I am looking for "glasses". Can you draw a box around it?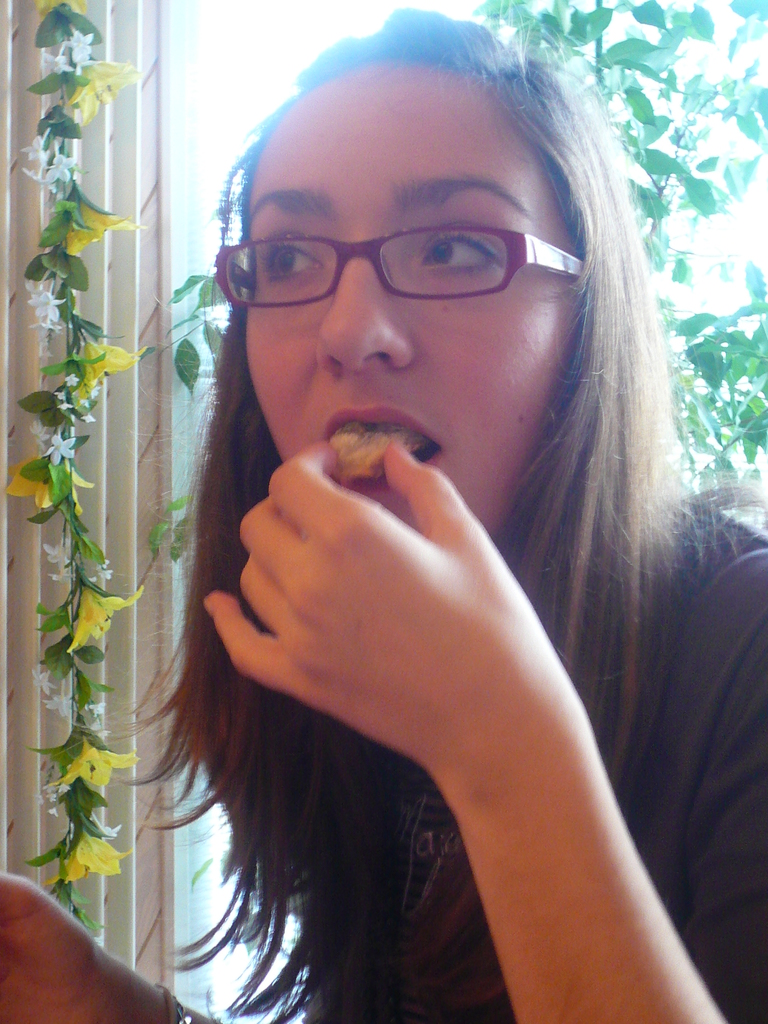
Sure, the bounding box is <region>214, 191, 589, 301</region>.
